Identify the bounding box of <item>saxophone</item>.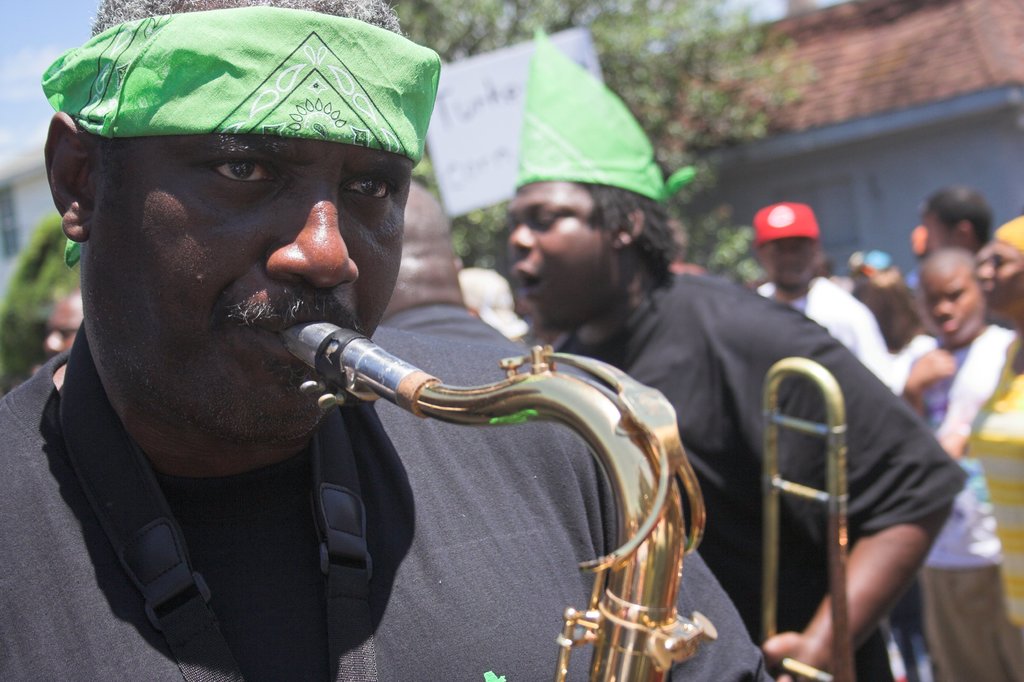
264,305,722,681.
